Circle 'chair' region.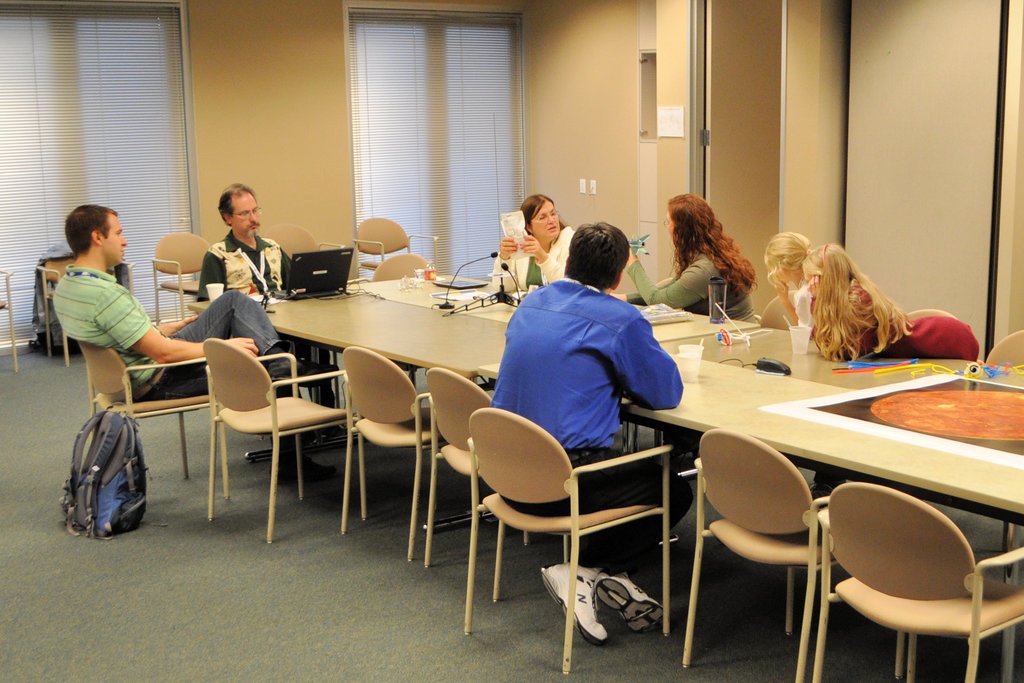
Region: detection(763, 288, 798, 331).
